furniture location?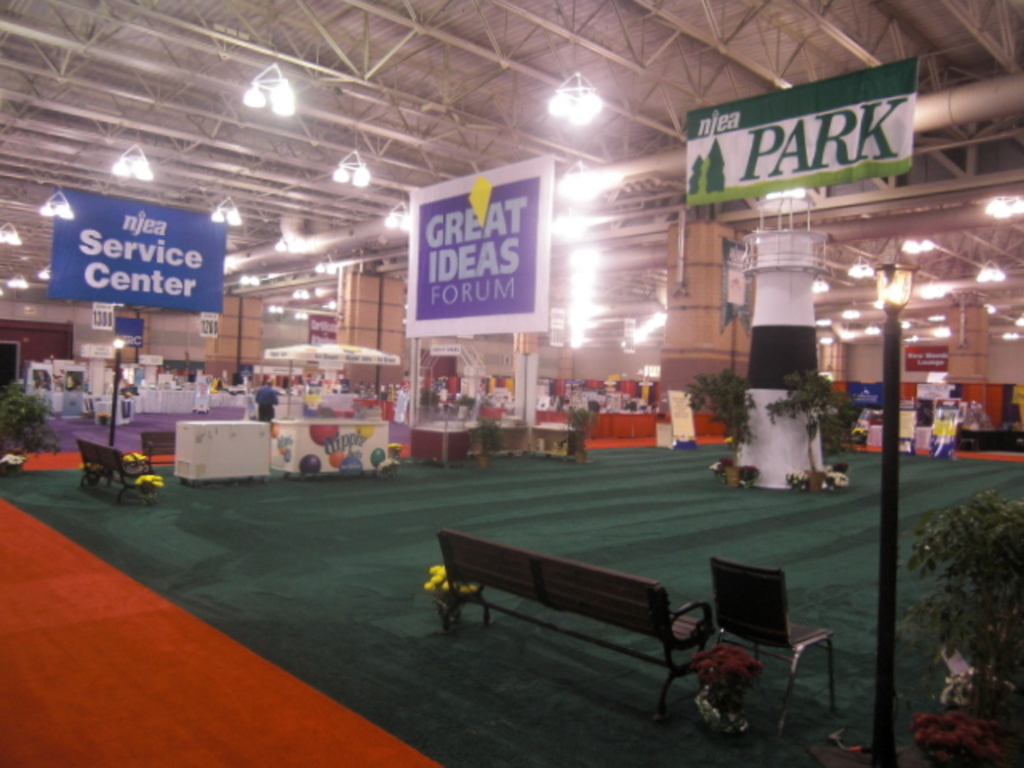
[left=432, top=514, right=710, bottom=715]
